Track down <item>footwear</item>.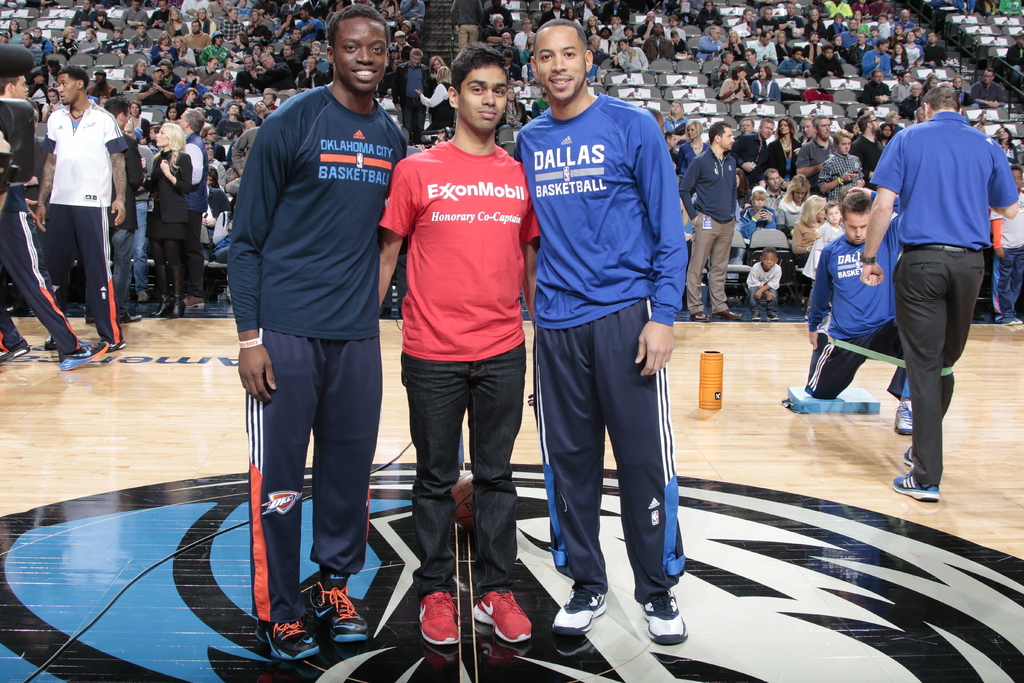
Tracked to {"x1": 120, "y1": 307, "x2": 145, "y2": 325}.
